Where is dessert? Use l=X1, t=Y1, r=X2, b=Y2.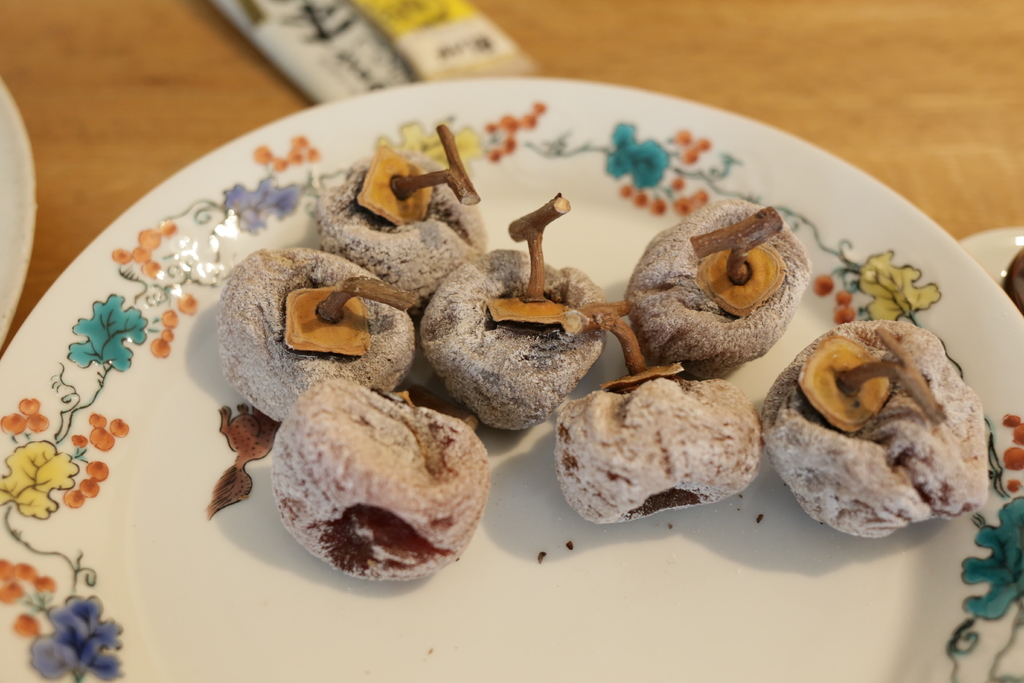
l=216, t=248, r=420, b=421.
